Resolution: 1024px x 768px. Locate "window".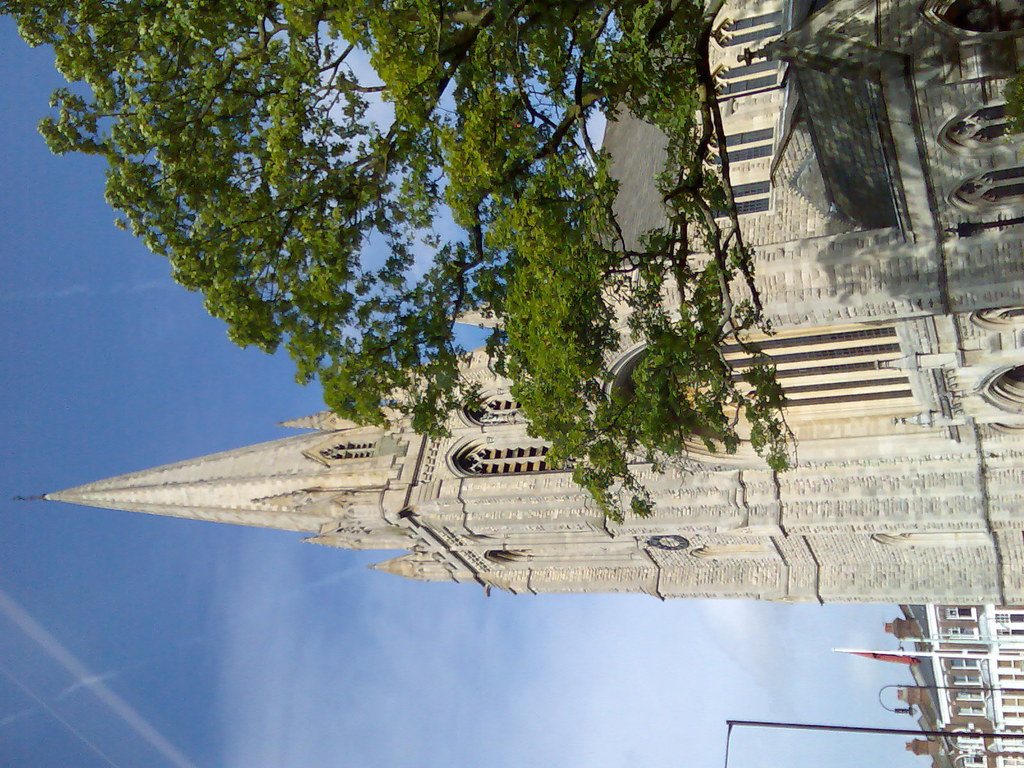
box=[470, 392, 527, 430].
